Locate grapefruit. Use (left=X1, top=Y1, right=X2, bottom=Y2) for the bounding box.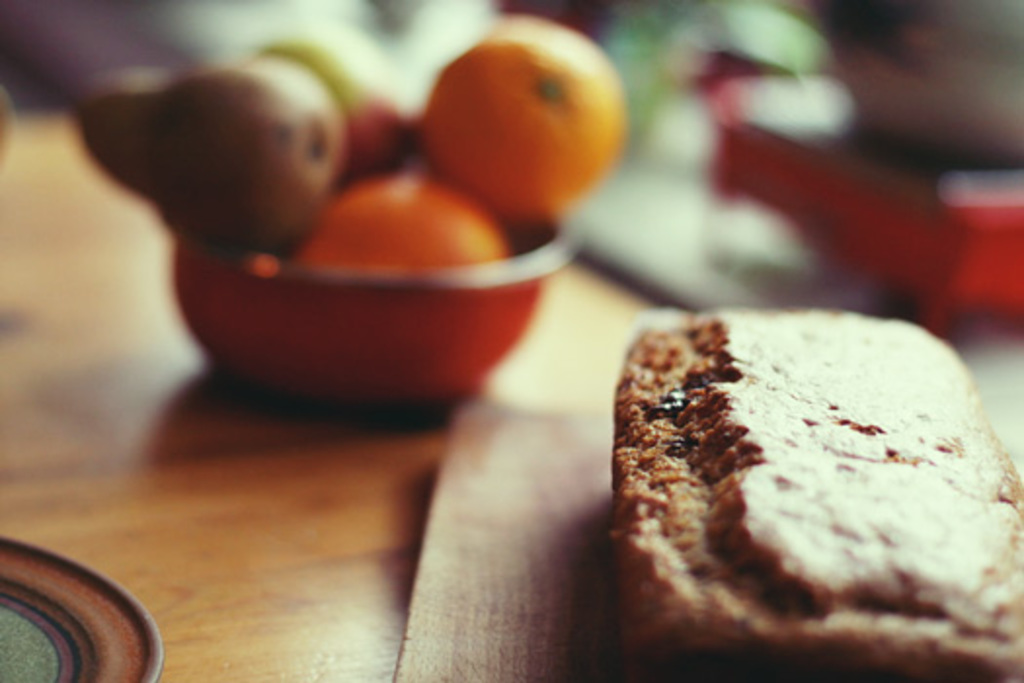
(left=417, top=23, right=632, bottom=226).
